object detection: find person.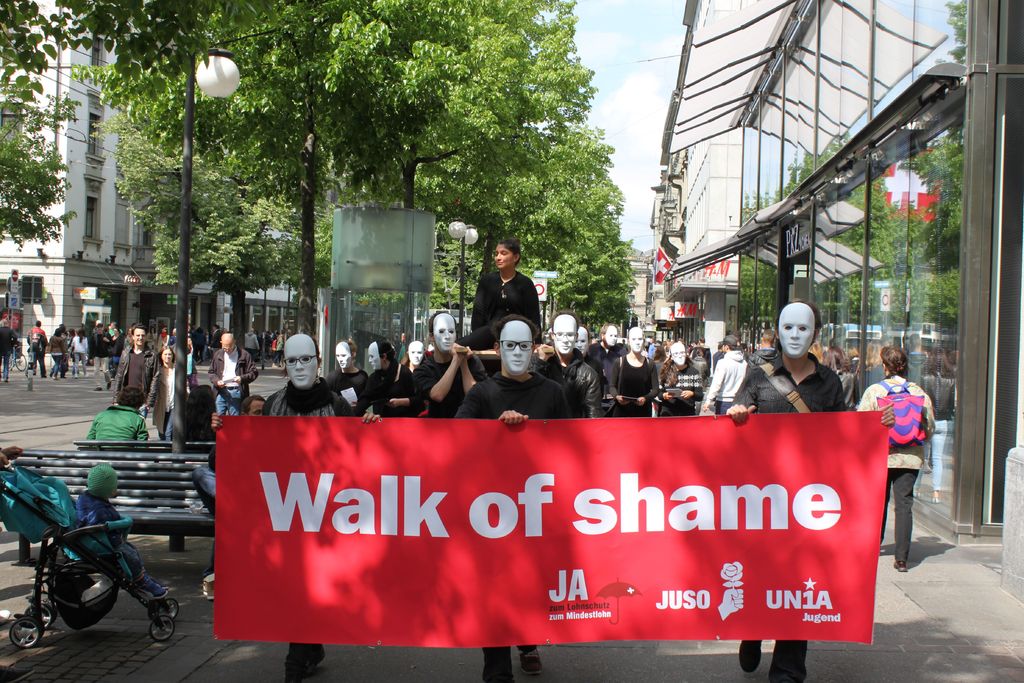
<bbox>0, 315, 19, 386</bbox>.
